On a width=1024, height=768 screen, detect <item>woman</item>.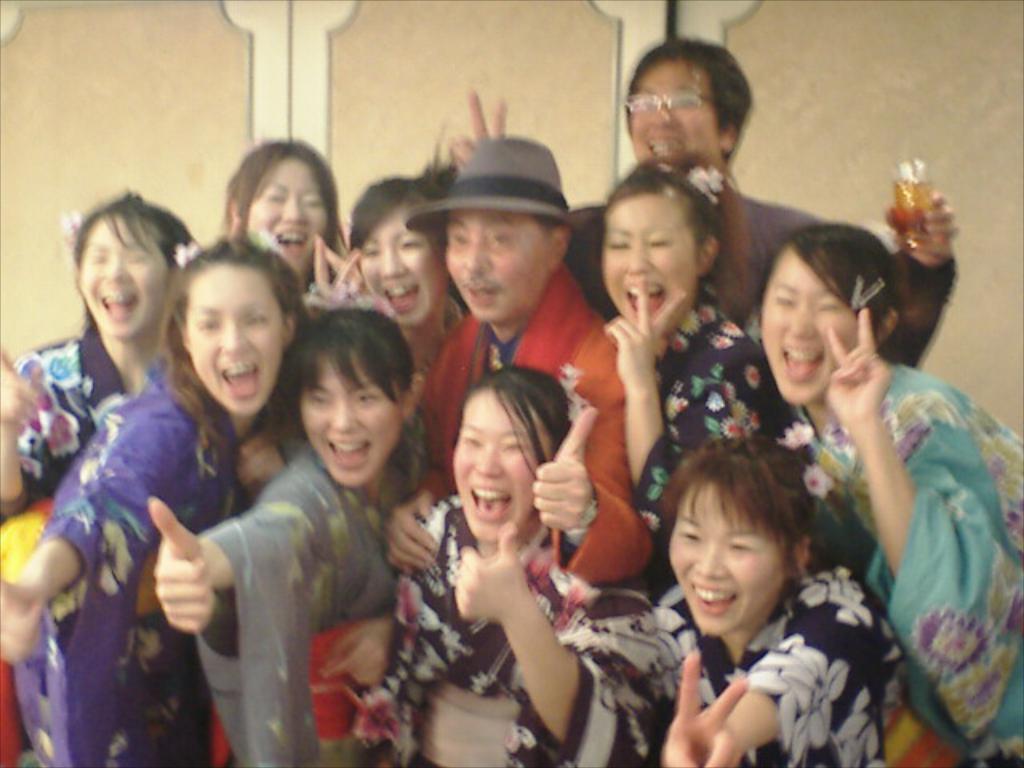
bbox(650, 432, 885, 766).
